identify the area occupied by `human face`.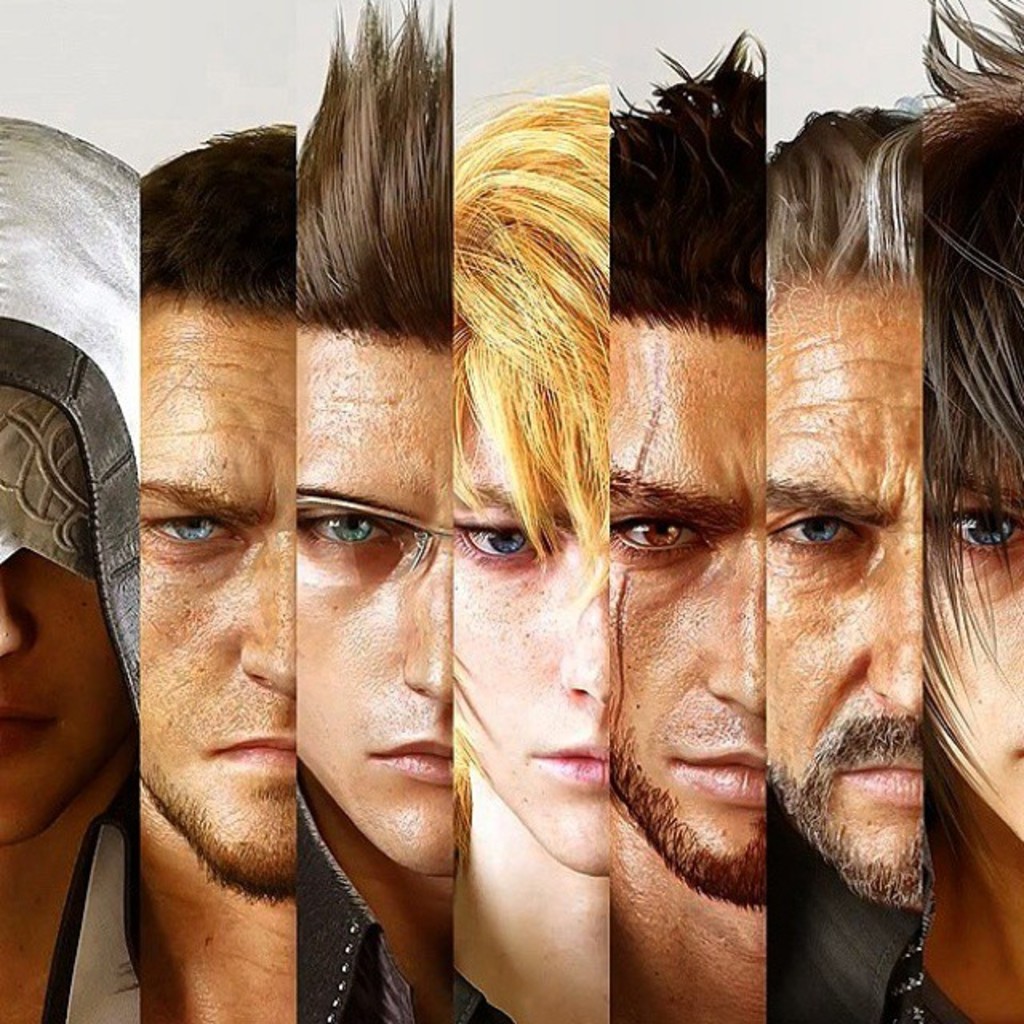
Area: BBox(925, 437, 1022, 840).
